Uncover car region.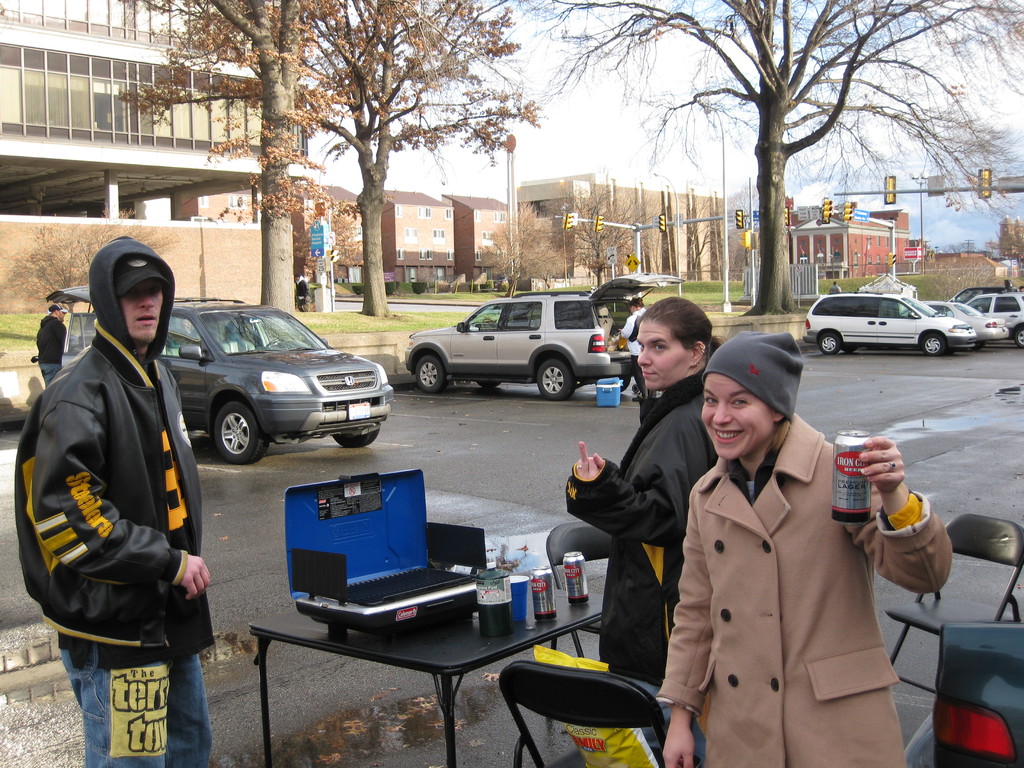
Uncovered: <bbox>44, 287, 392, 463</bbox>.
